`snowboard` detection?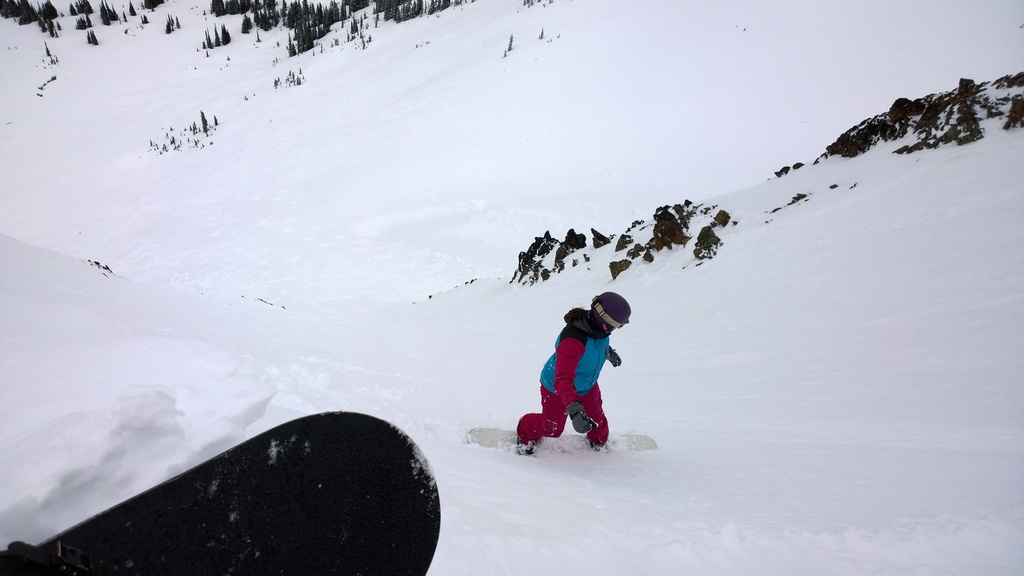
[x1=4, y1=404, x2=442, y2=573]
